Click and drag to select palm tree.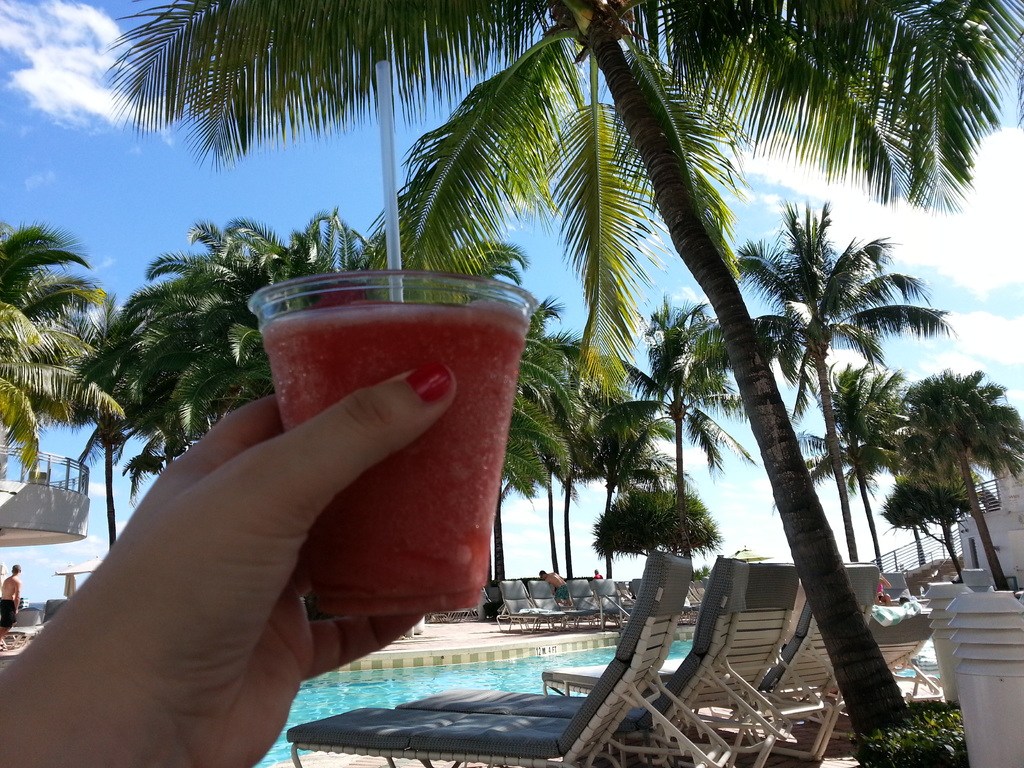
Selection: x1=885 y1=463 x2=986 y2=596.
